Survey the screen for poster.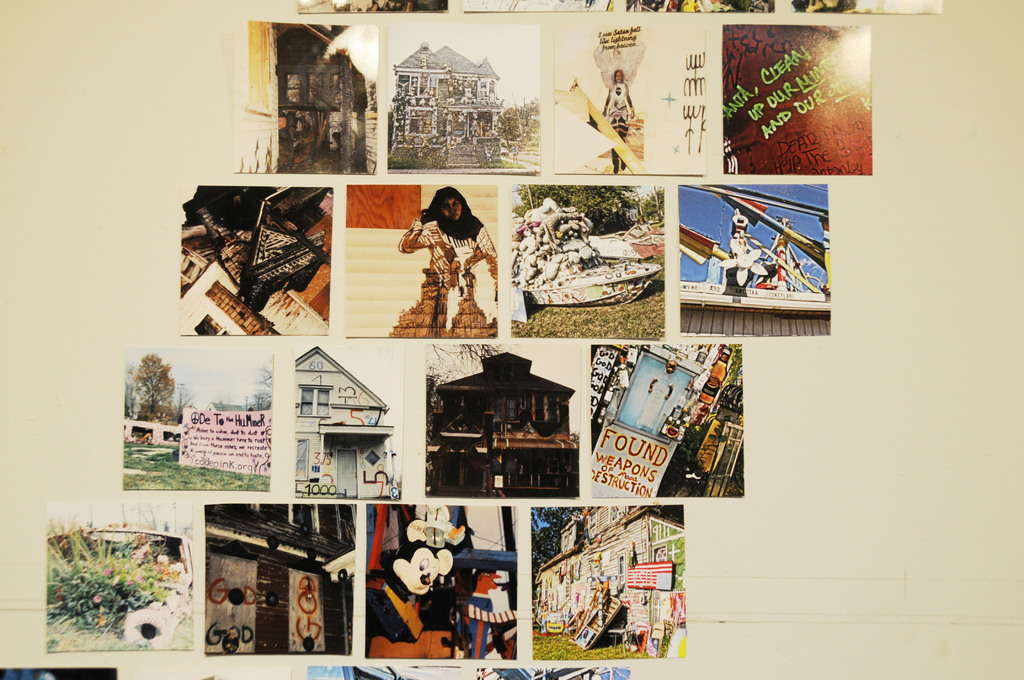
Survey found: locate(291, 350, 401, 498).
